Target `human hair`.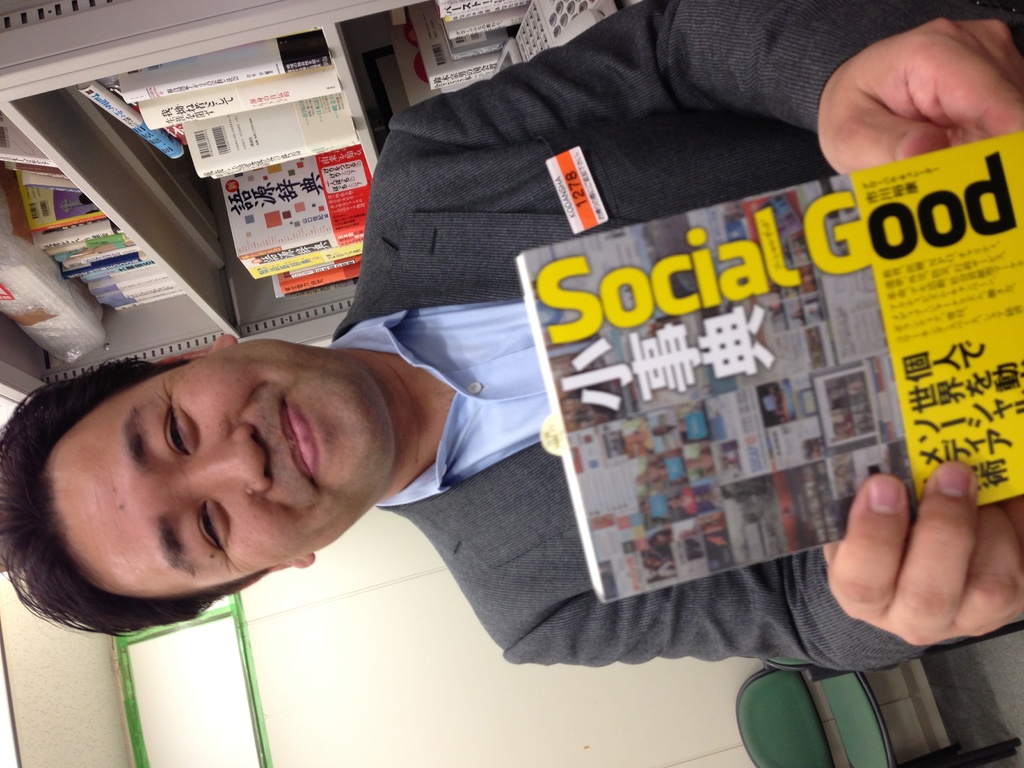
Target region: <bbox>0, 354, 194, 632</bbox>.
